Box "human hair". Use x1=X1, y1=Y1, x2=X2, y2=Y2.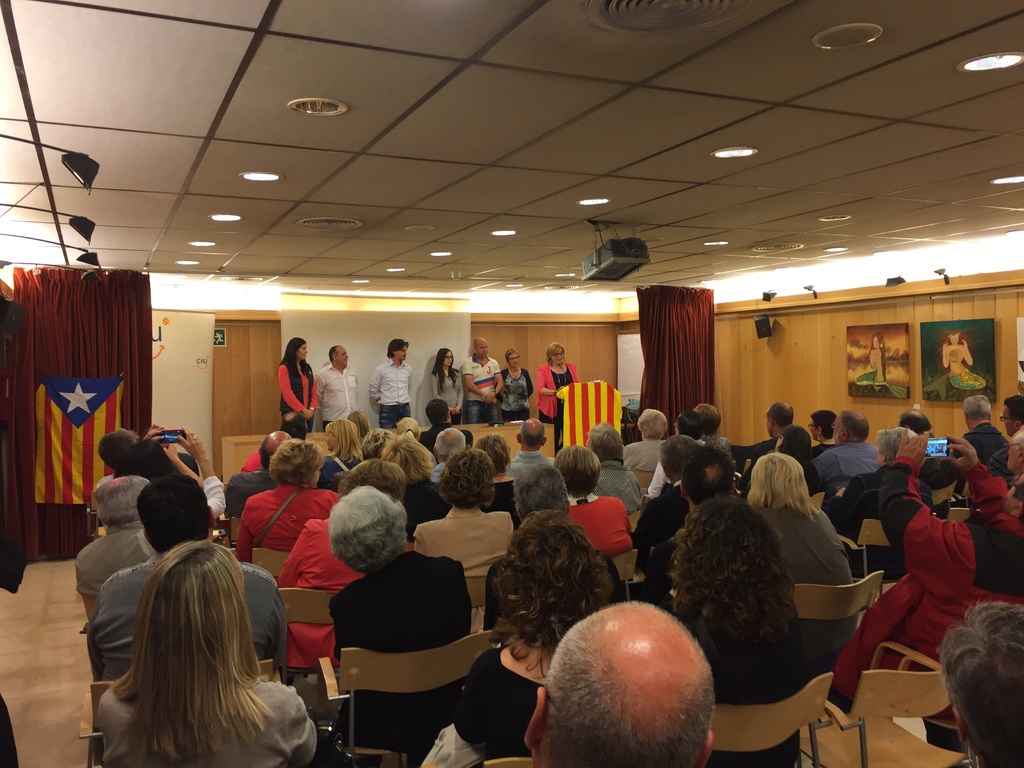
x1=586, y1=425, x2=625, y2=463.
